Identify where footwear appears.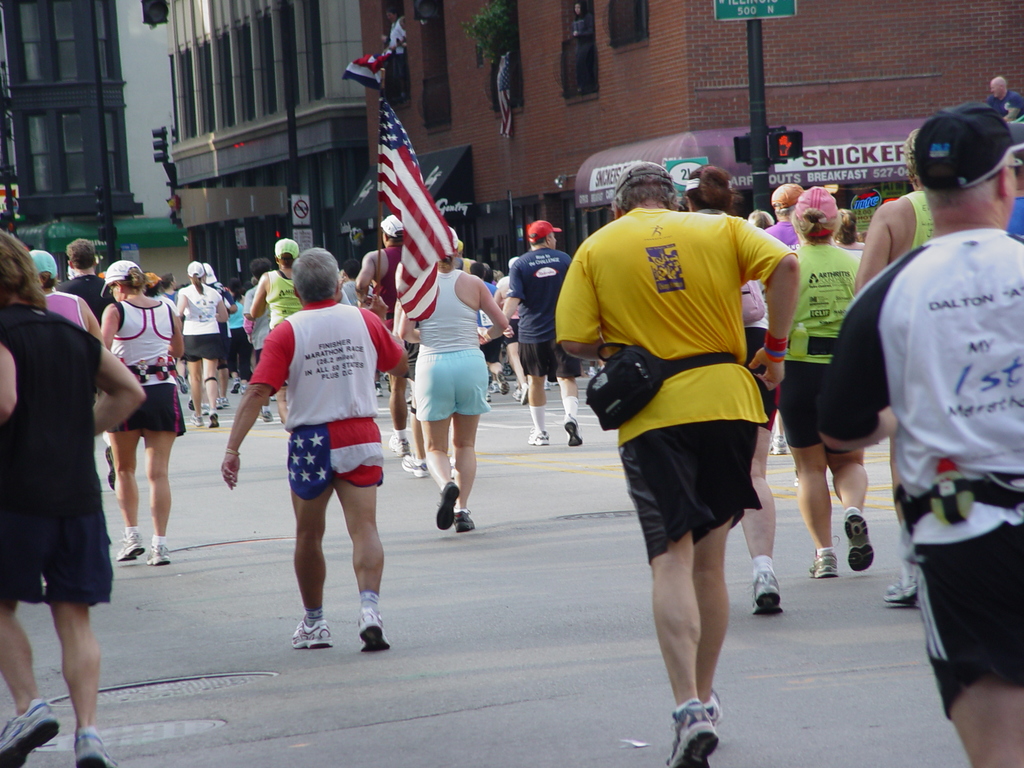
Appears at box=[291, 621, 333, 644].
